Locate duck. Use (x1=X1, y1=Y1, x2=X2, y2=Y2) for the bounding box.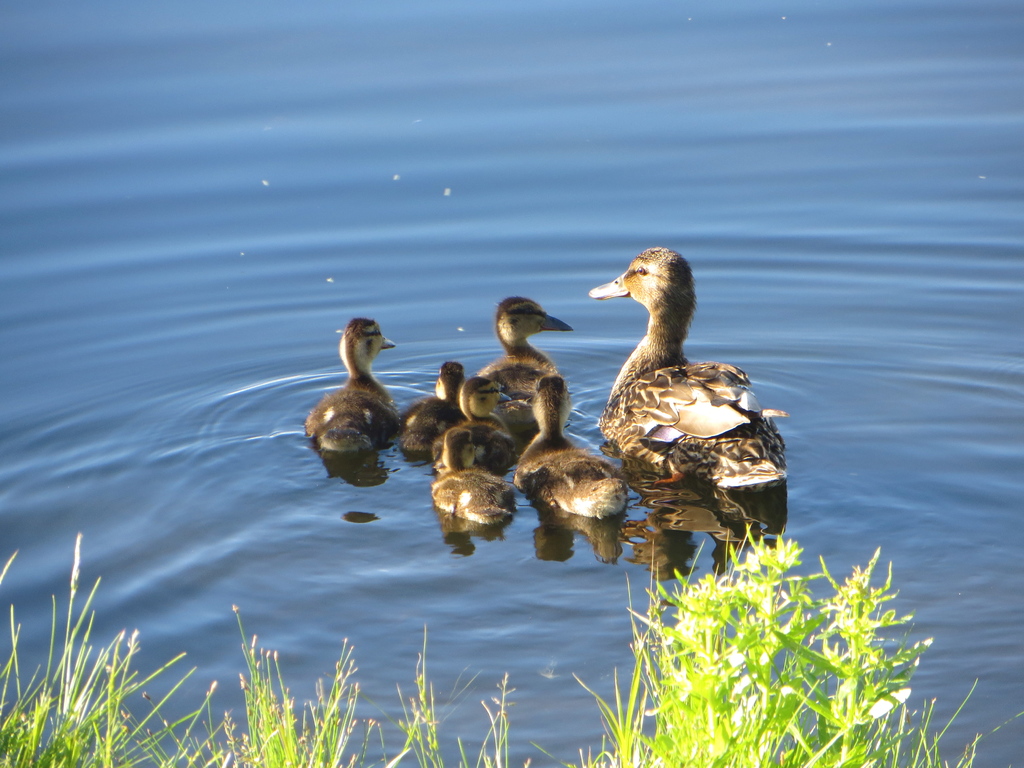
(x1=476, y1=298, x2=585, y2=410).
